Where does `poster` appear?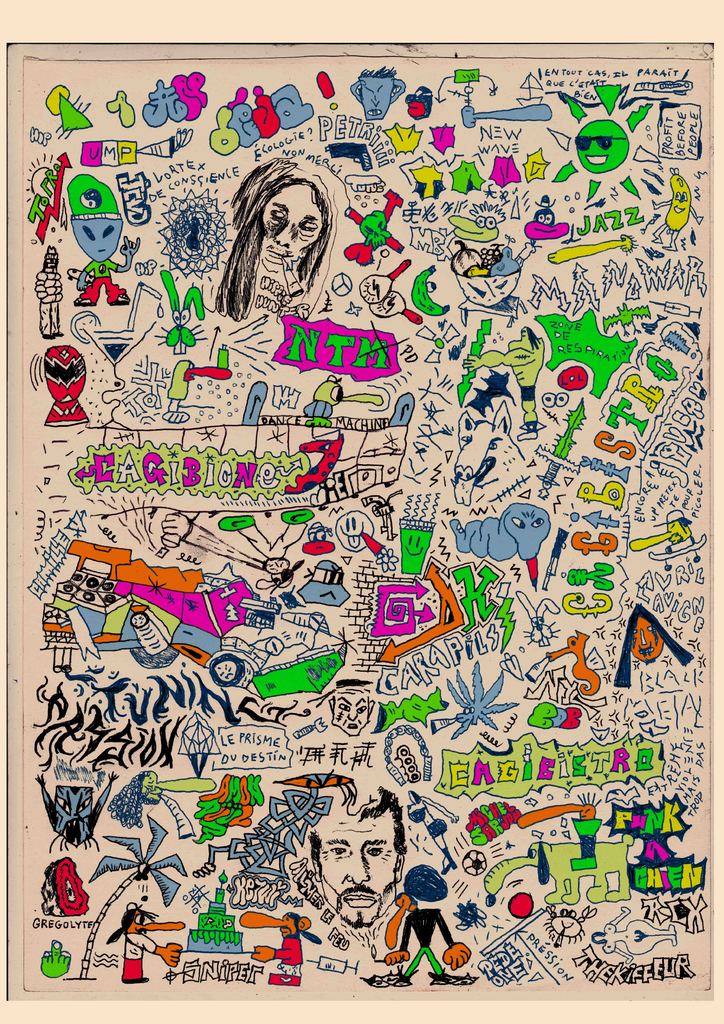
Appears at box=[0, 0, 723, 1023].
